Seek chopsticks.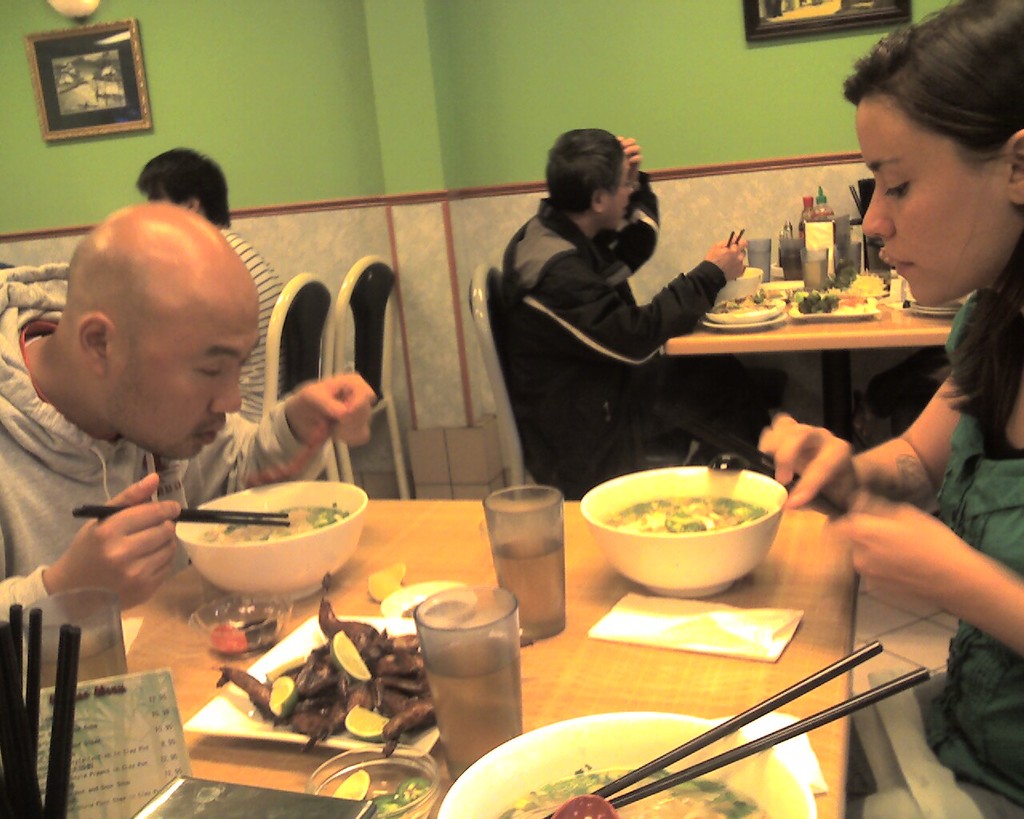
crop(70, 503, 291, 525).
